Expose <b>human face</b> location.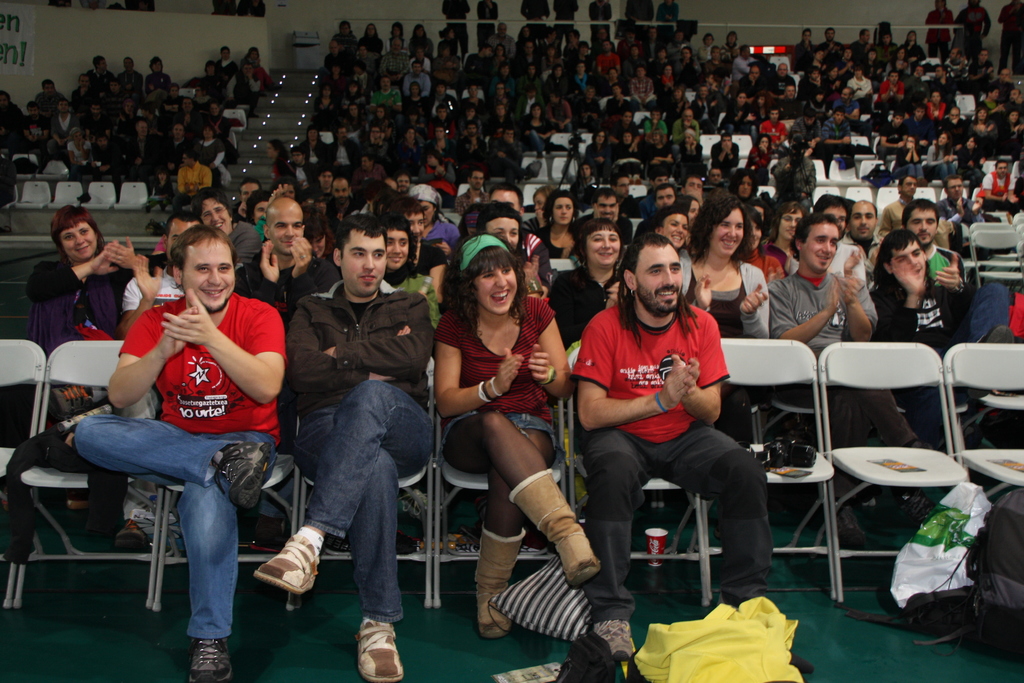
Exposed at left=699, top=84, right=707, bottom=97.
